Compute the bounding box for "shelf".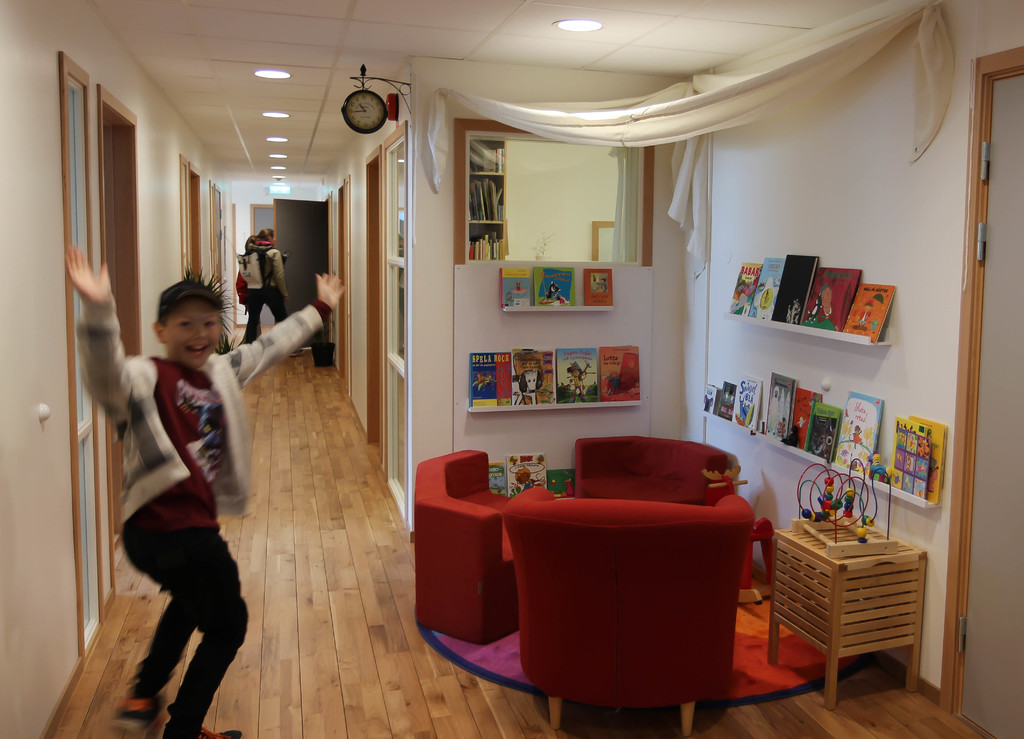
crop(729, 255, 898, 353).
